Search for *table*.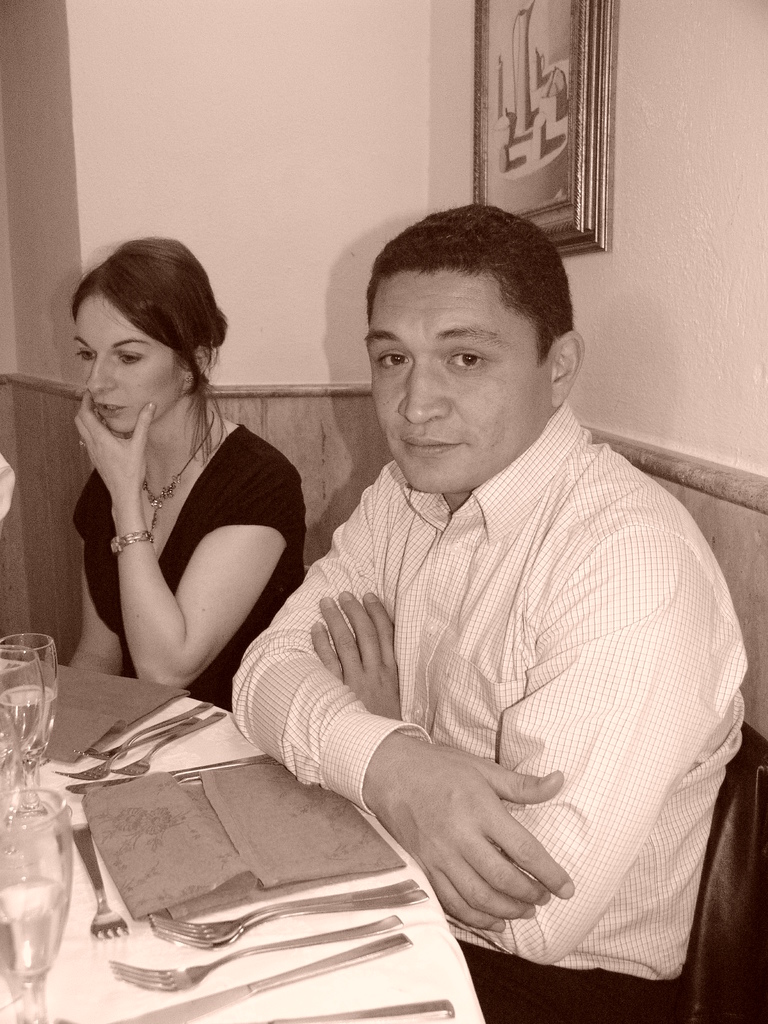
Found at pyautogui.locateOnScreen(0, 708, 567, 1020).
